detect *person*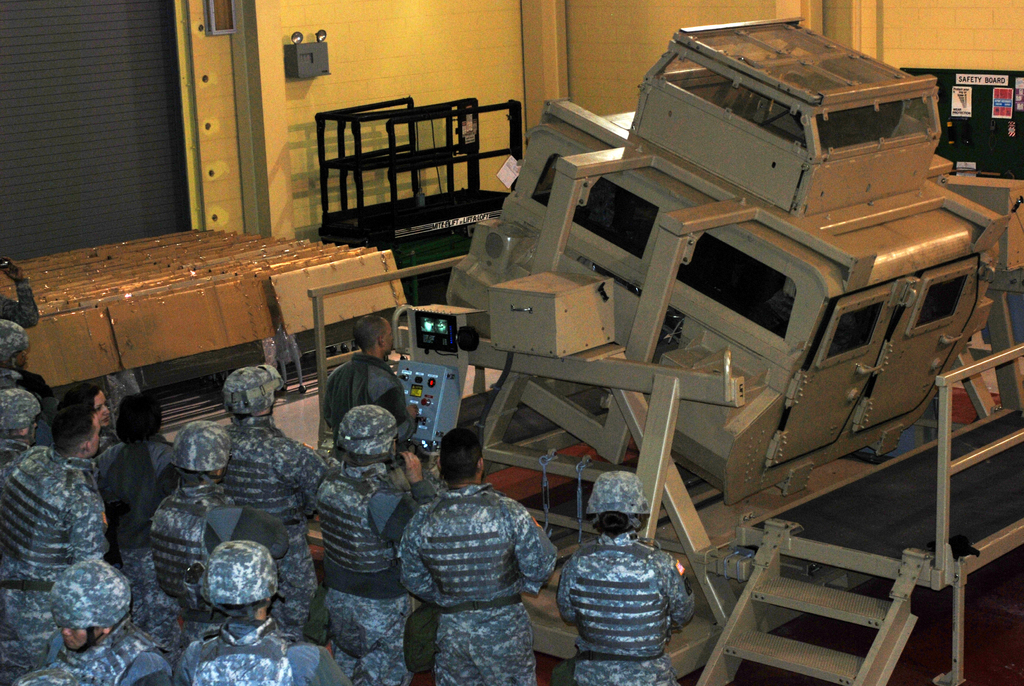
[10,389,107,641]
